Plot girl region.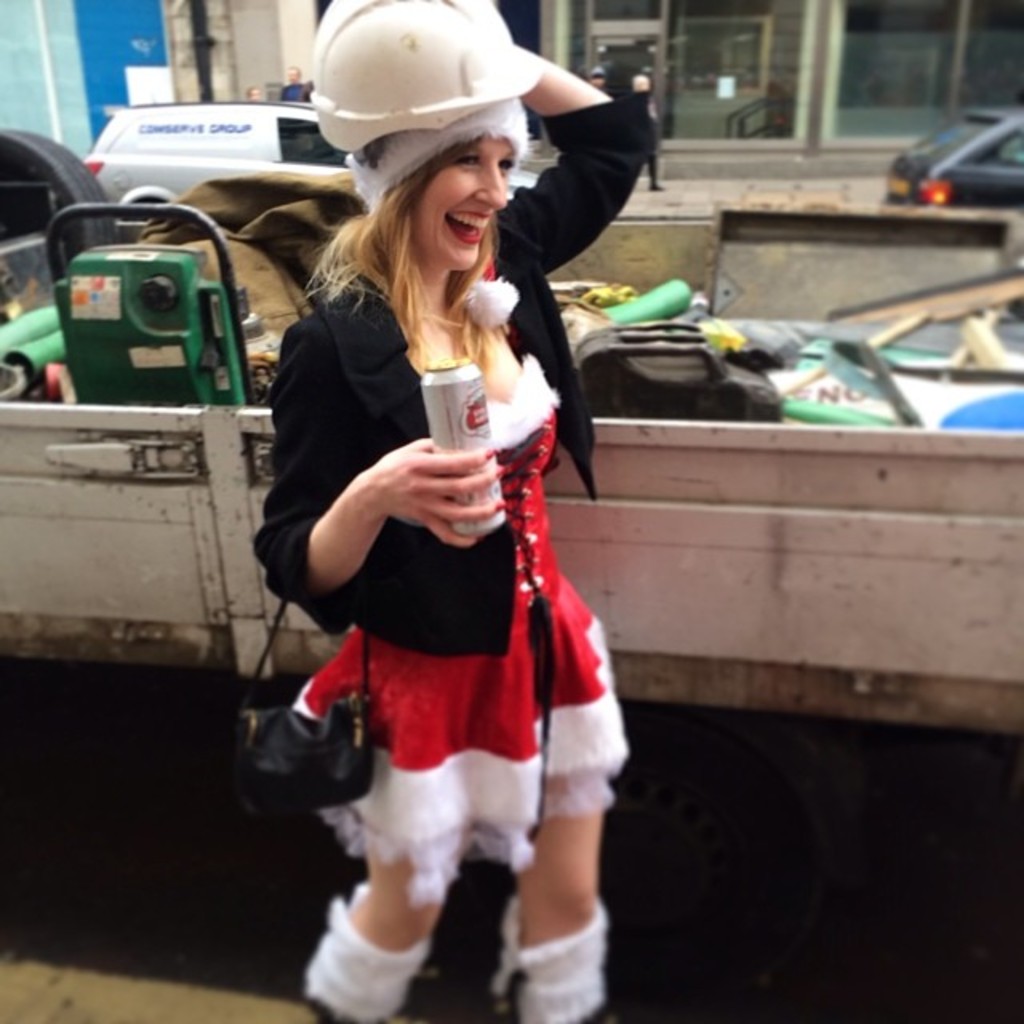
Plotted at left=251, top=50, right=653, bottom=1022.
